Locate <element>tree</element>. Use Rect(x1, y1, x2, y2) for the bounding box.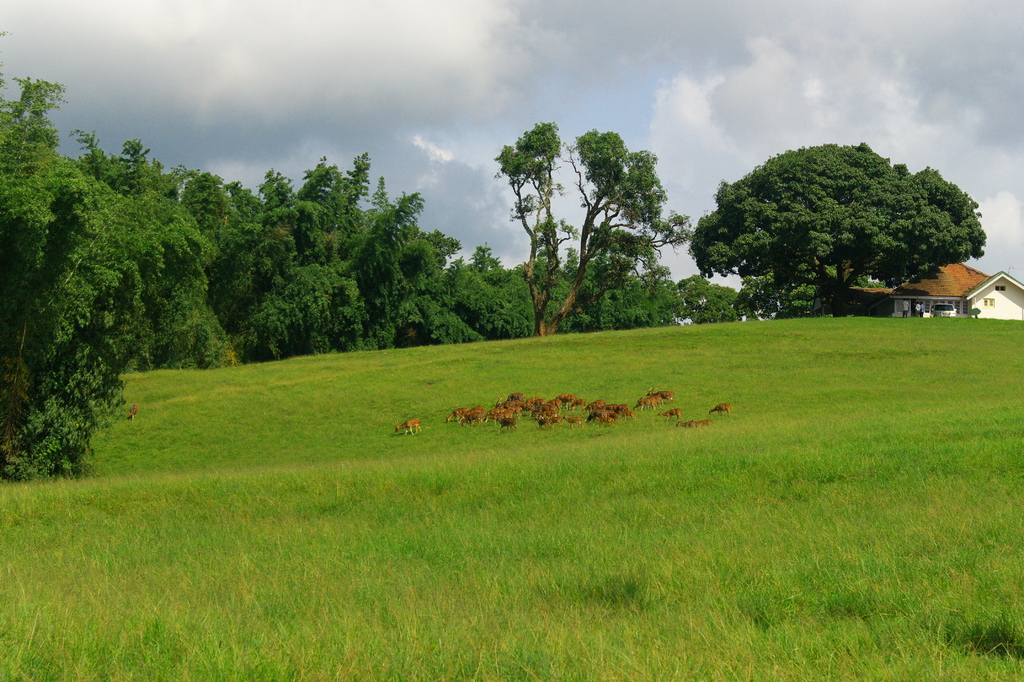
Rect(701, 128, 986, 316).
